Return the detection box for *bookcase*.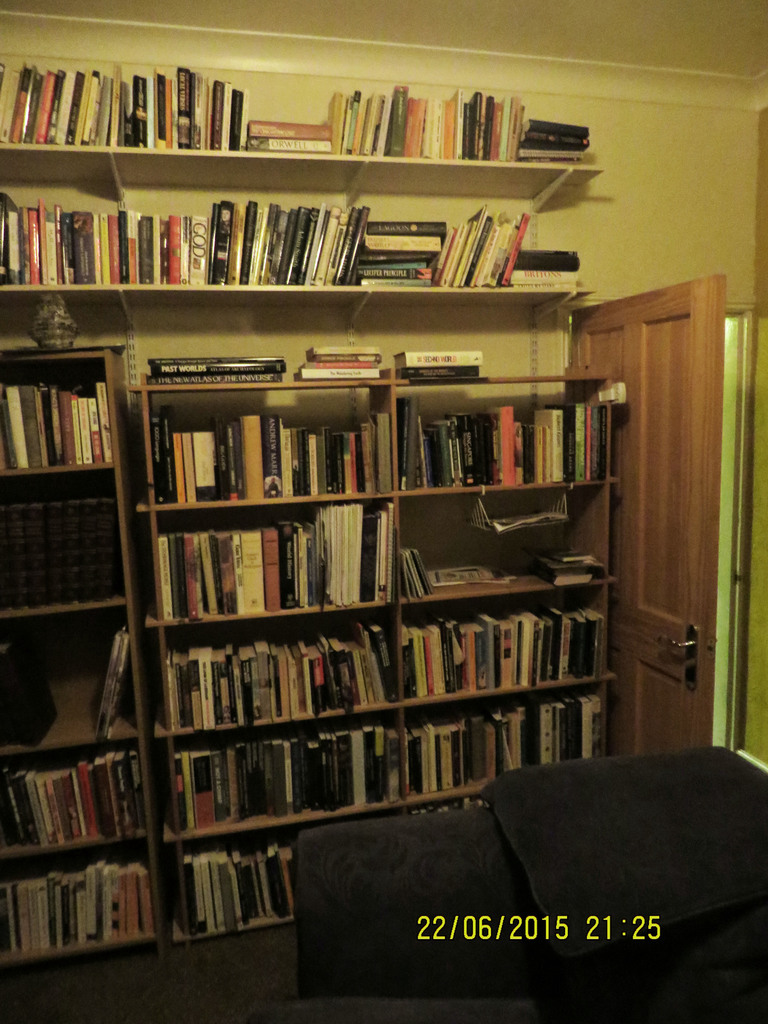
0:342:165:967.
